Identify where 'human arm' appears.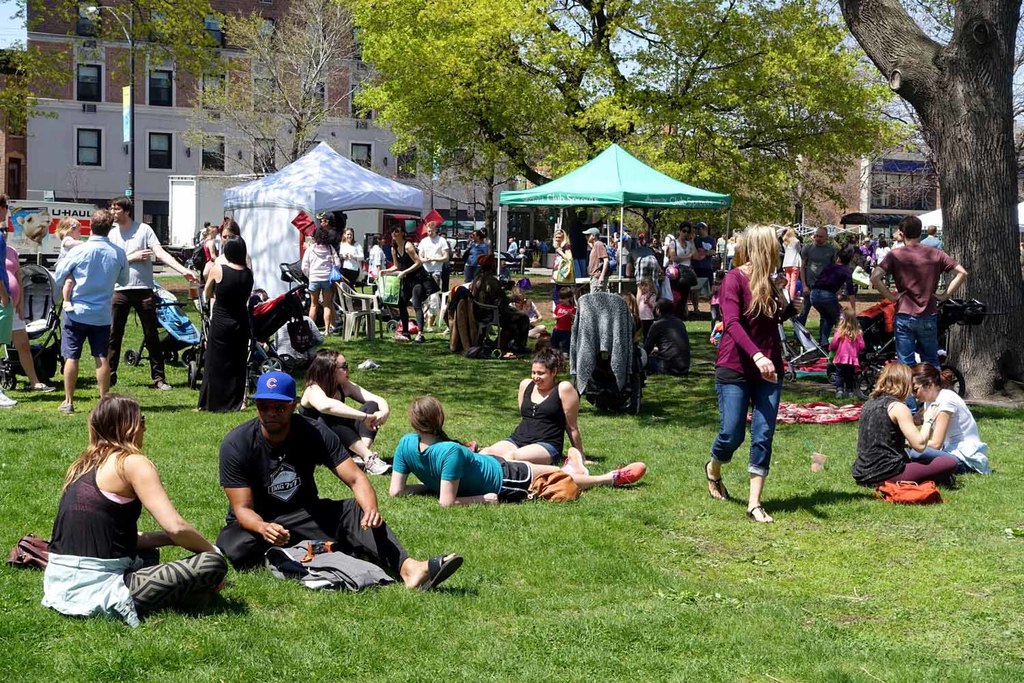
Appears at locate(203, 272, 214, 299).
